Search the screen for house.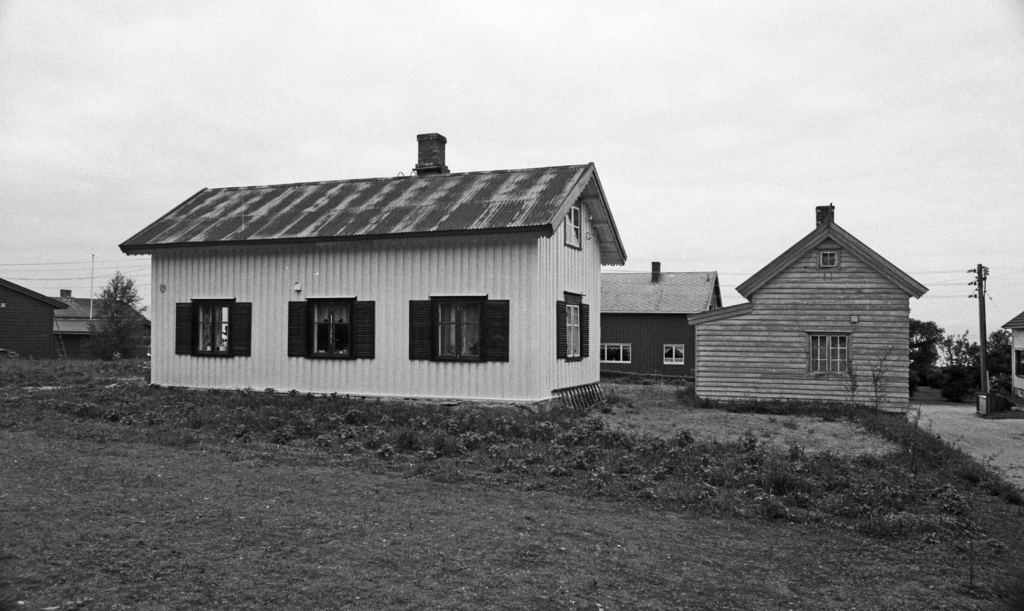
Found at bbox=[594, 254, 729, 383].
